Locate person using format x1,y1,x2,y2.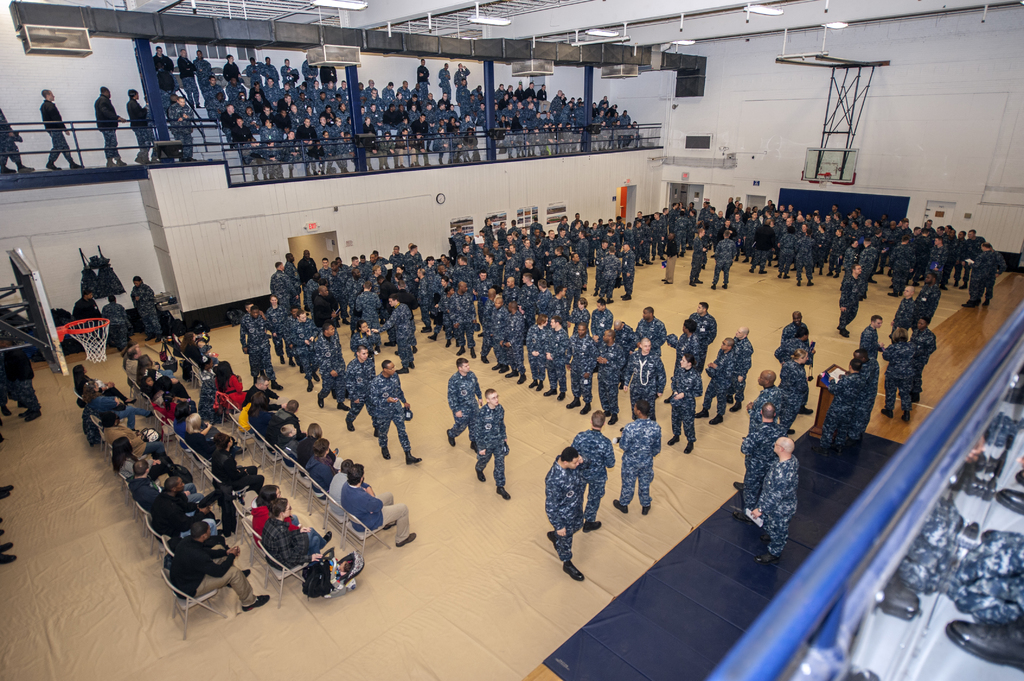
93,86,133,167.
